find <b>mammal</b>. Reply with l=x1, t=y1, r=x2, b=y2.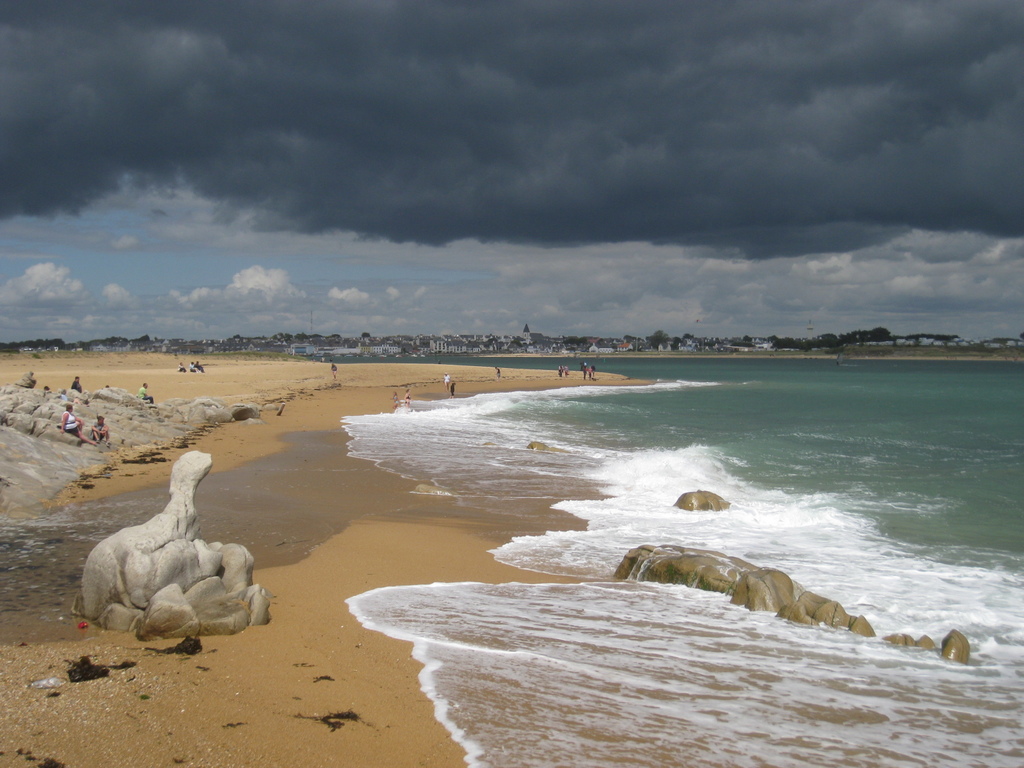
l=92, t=414, r=109, b=444.
